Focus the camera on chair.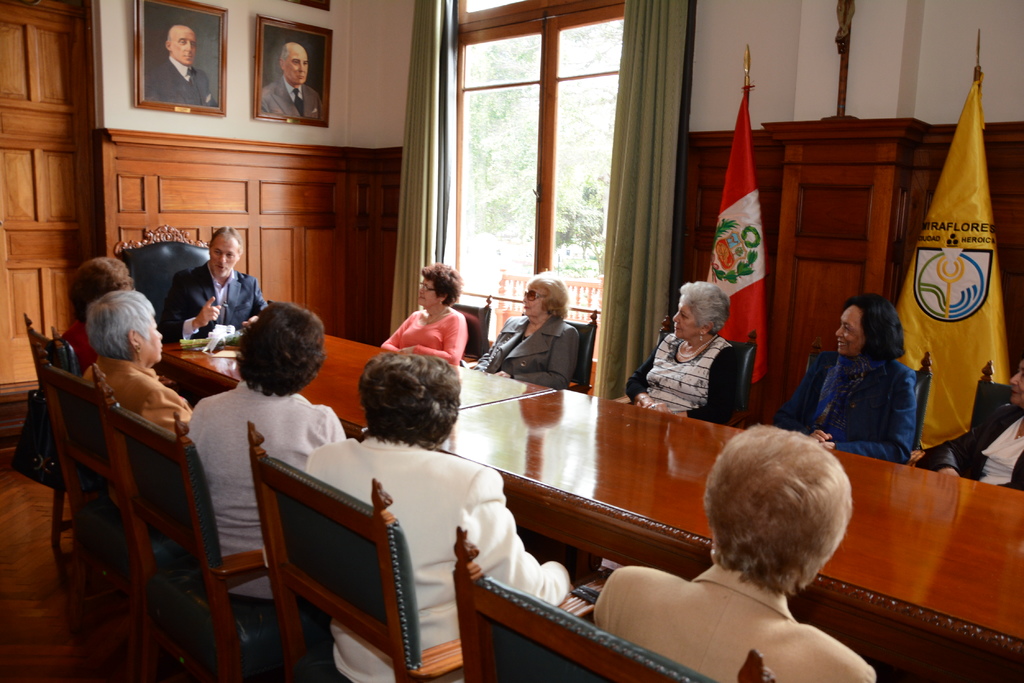
Focus region: select_region(23, 335, 138, 679).
